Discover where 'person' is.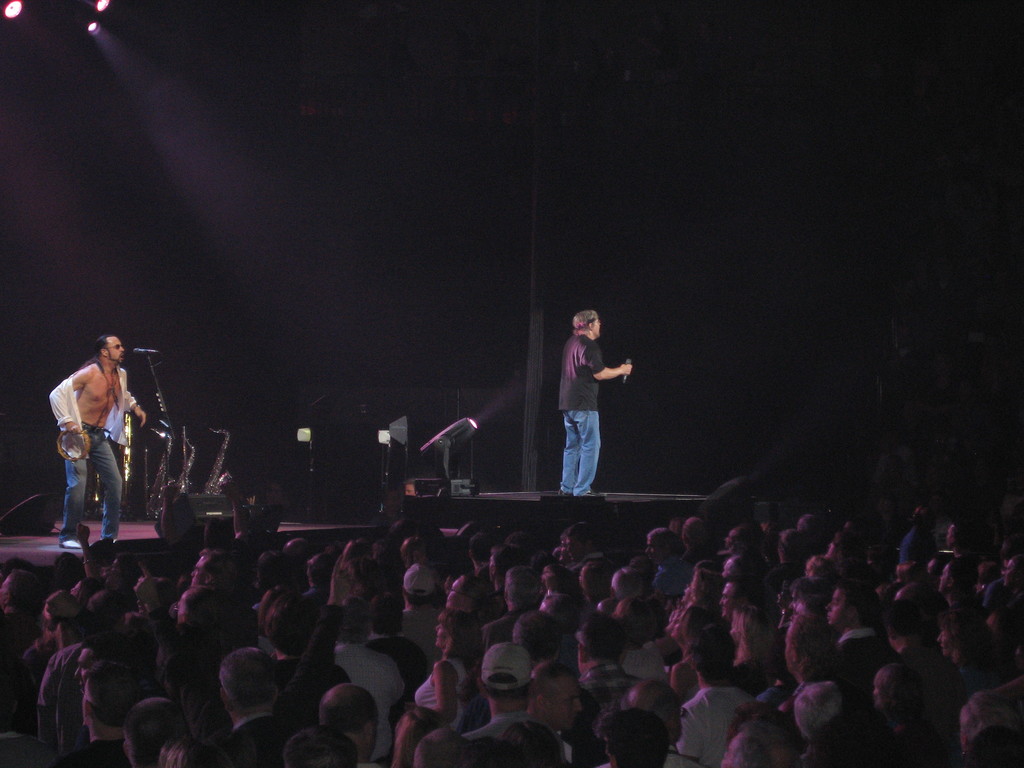
Discovered at l=45, t=332, r=149, b=543.
